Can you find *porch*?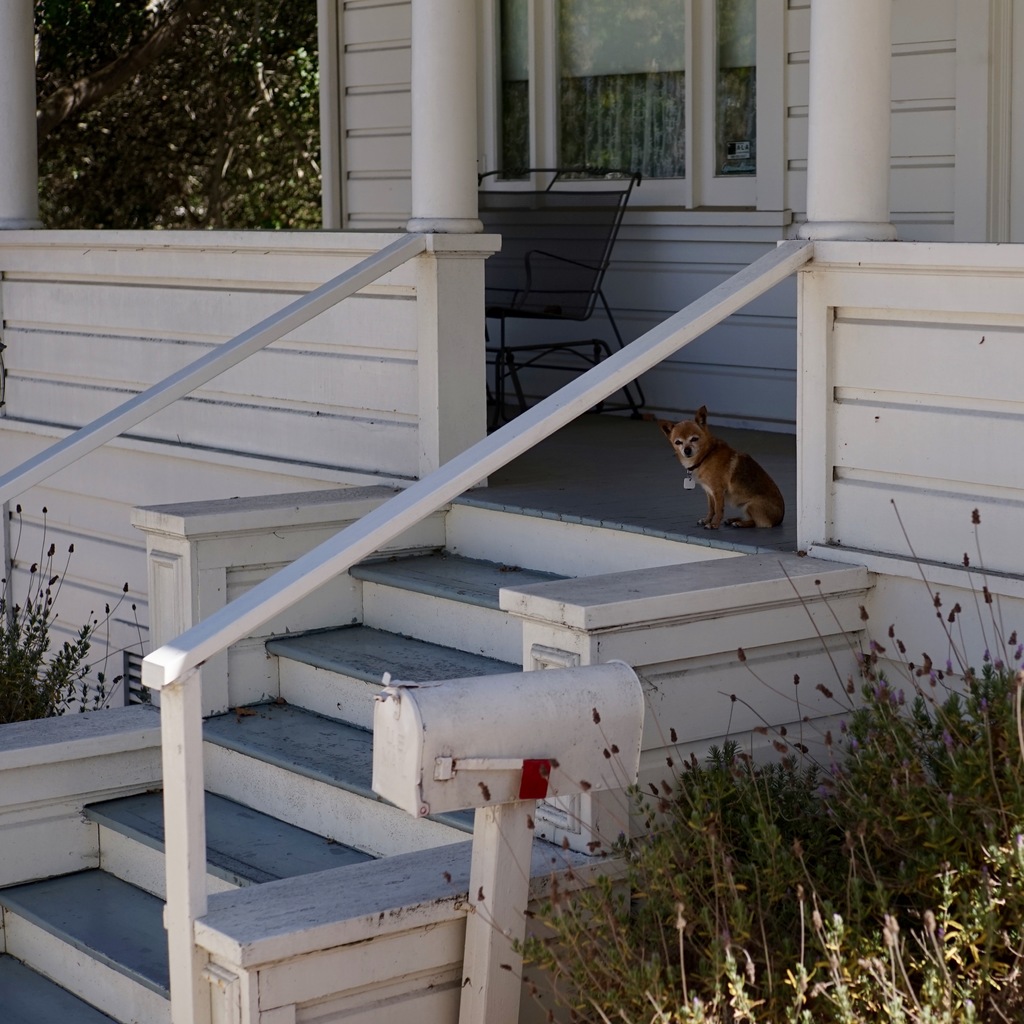
Yes, bounding box: locate(0, 203, 1023, 1023).
